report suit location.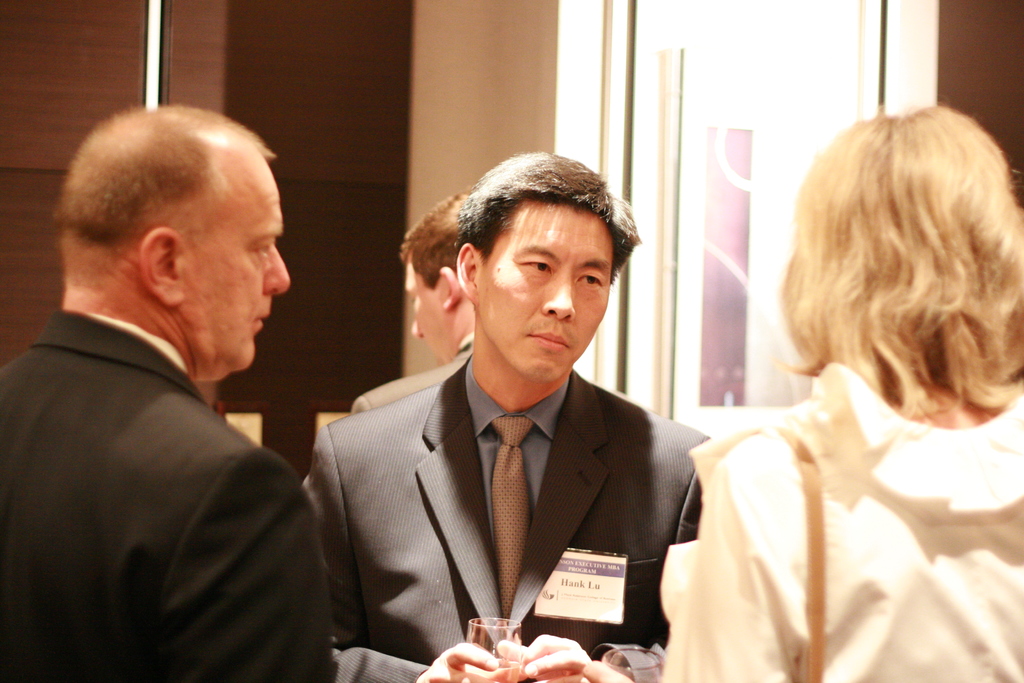
Report: pyautogui.locateOnScreen(0, 308, 333, 682).
